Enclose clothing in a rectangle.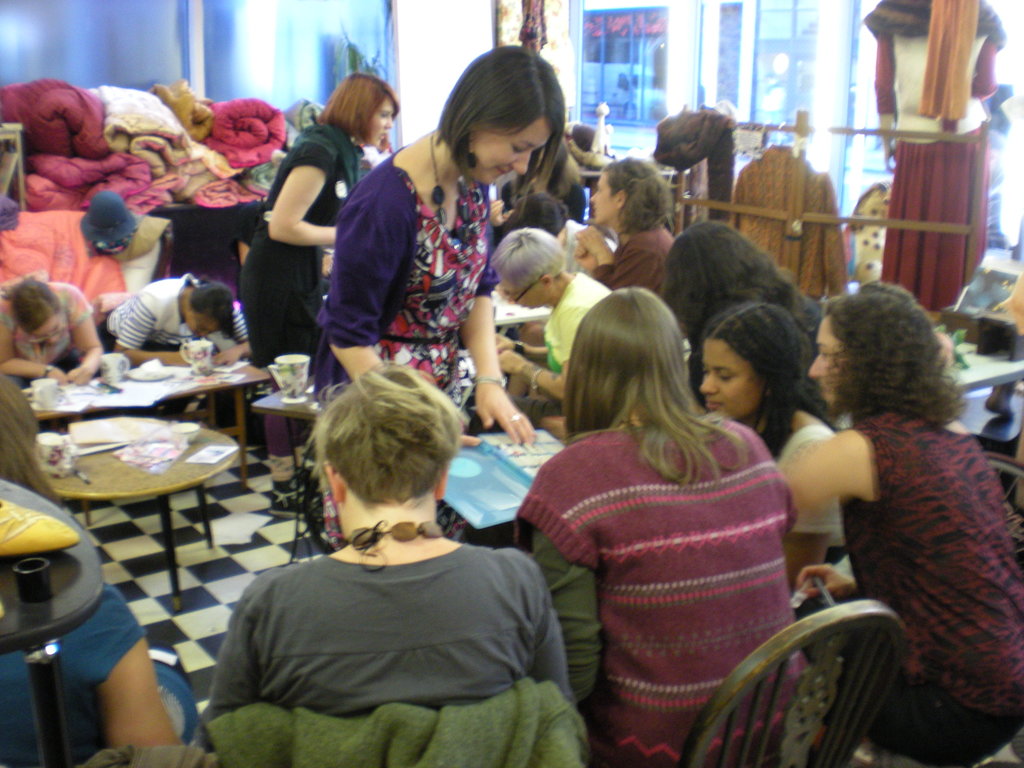
[x1=499, y1=180, x2=584, y2=226].
